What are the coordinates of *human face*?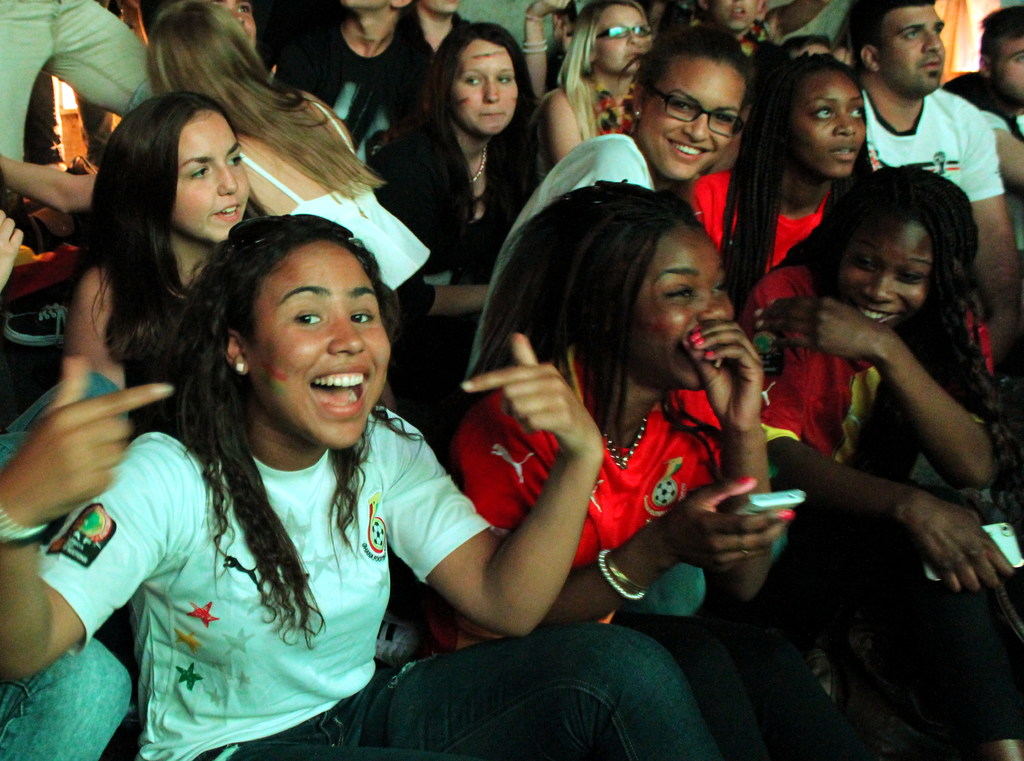
<region>876, 6, 947, 98</region>.
